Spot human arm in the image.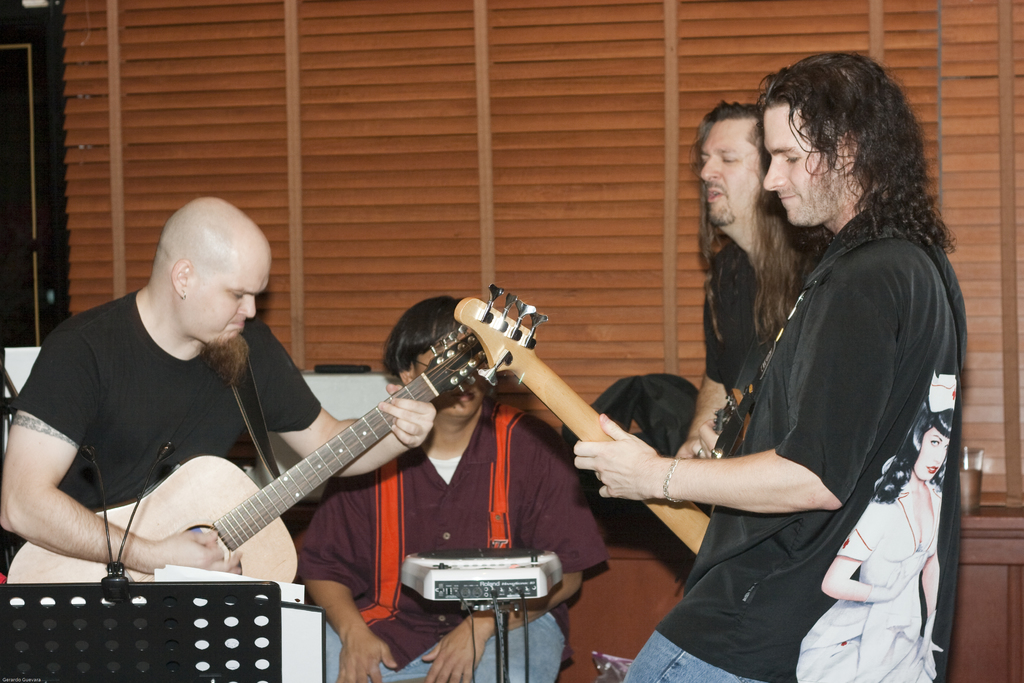
human arm found at left=669, top=261, right=754, bottom=461.
